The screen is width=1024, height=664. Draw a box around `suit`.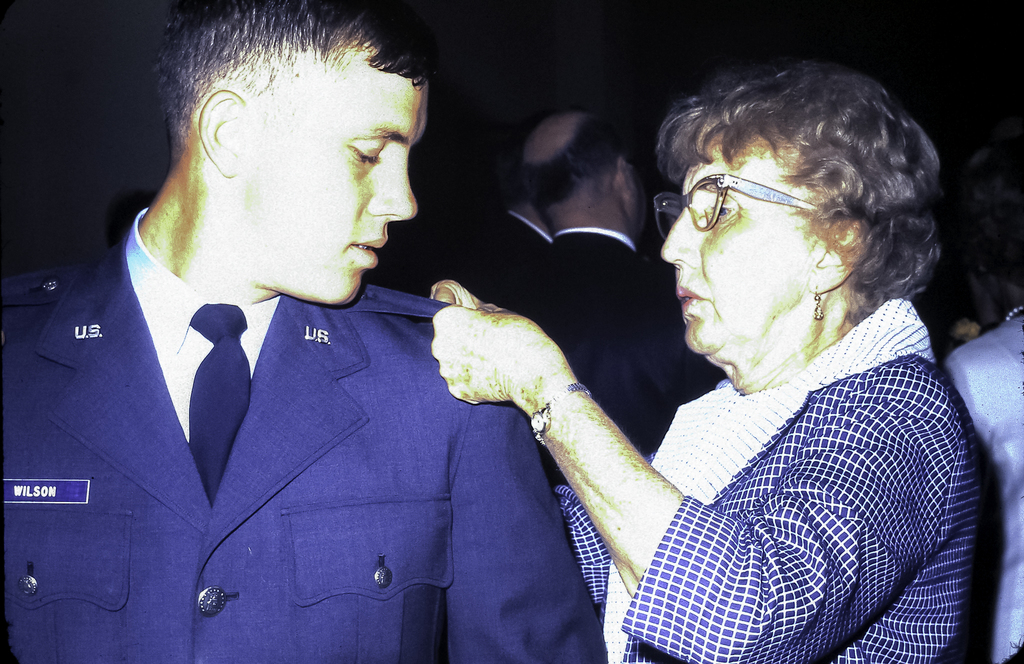
bbox=(495, 228, 726, 447).
